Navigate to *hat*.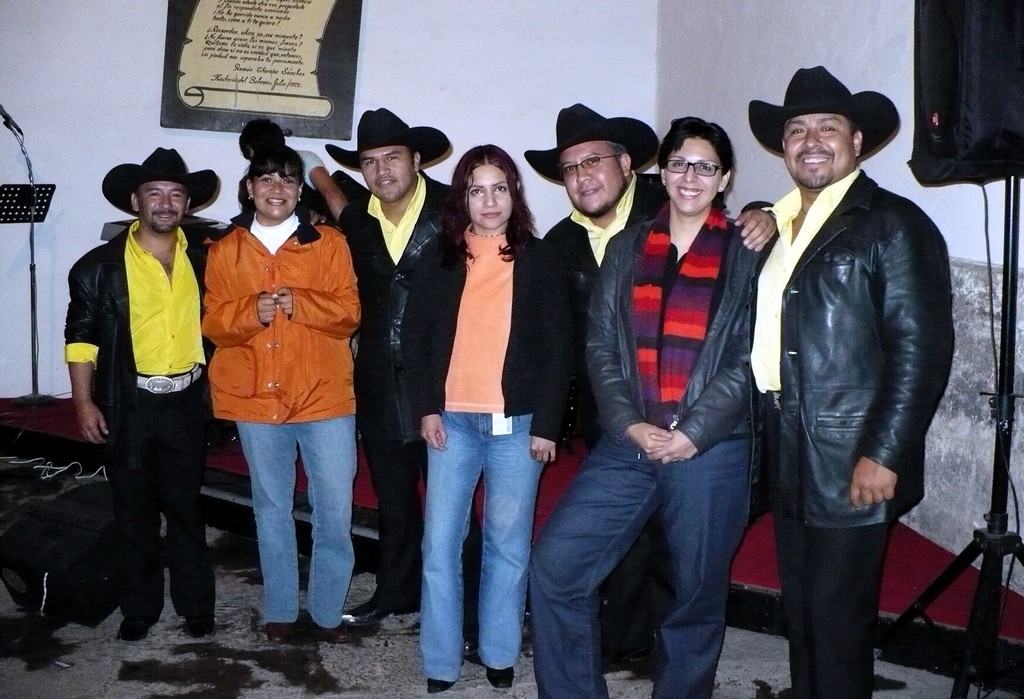
Navigation target: <box>746,65,900,156</box>.
